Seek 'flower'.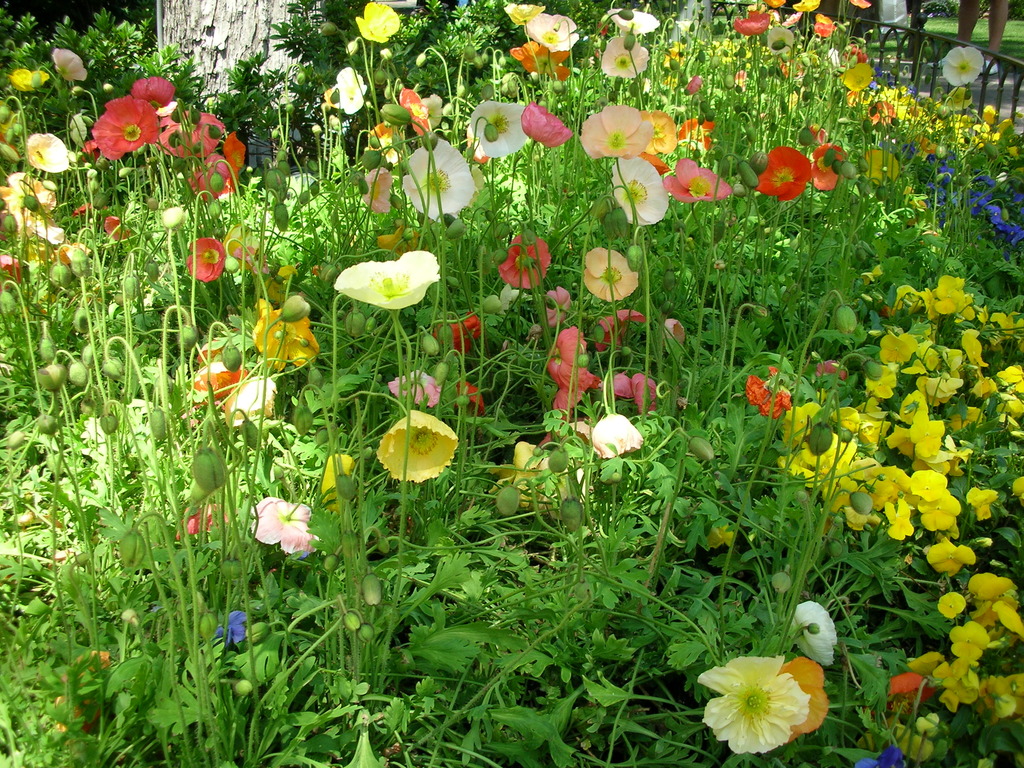
[813, 141, 848, 188].
